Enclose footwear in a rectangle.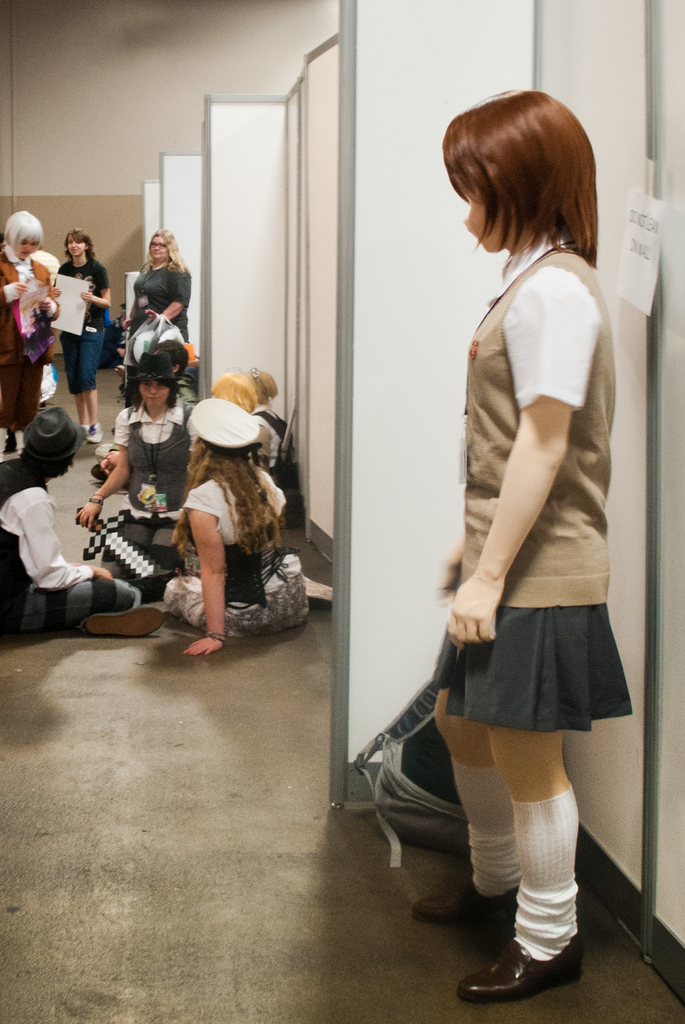
locate(412, 872, 535, 922).
